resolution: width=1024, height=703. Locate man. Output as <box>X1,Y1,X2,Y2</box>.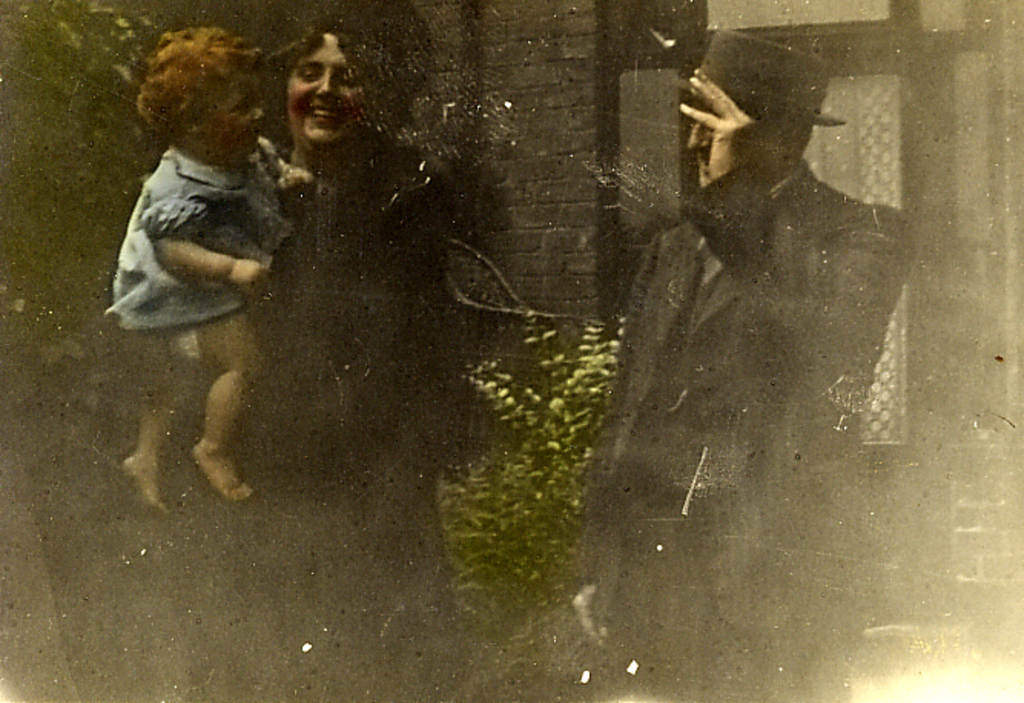
<box>588,69,918,565</box>.
